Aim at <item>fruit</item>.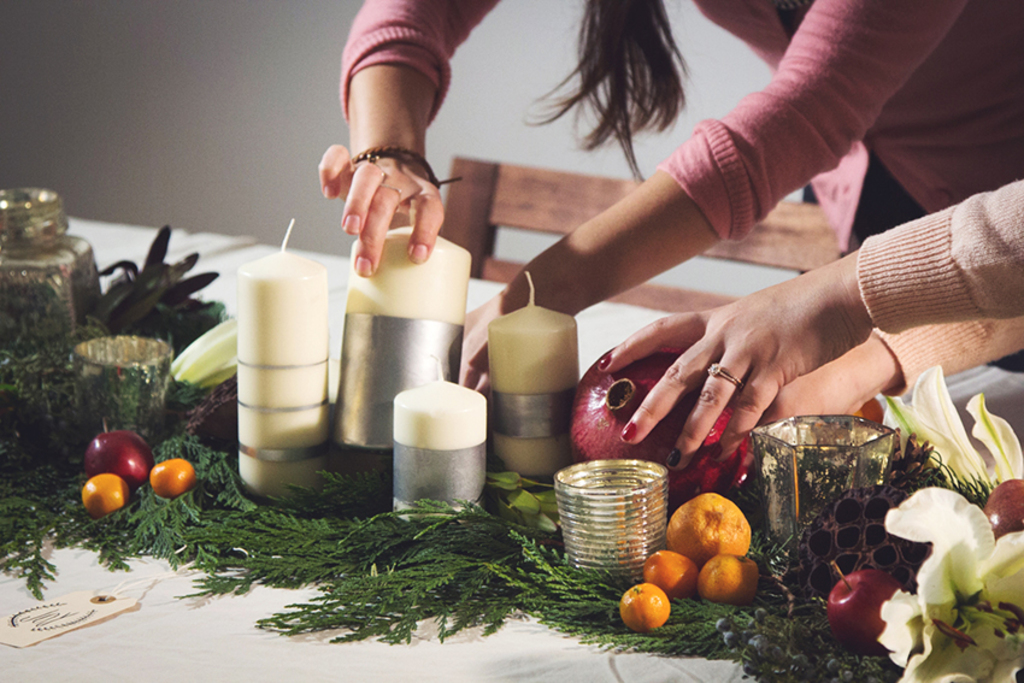
Aimed at detection(666, 491, 752, 566).
